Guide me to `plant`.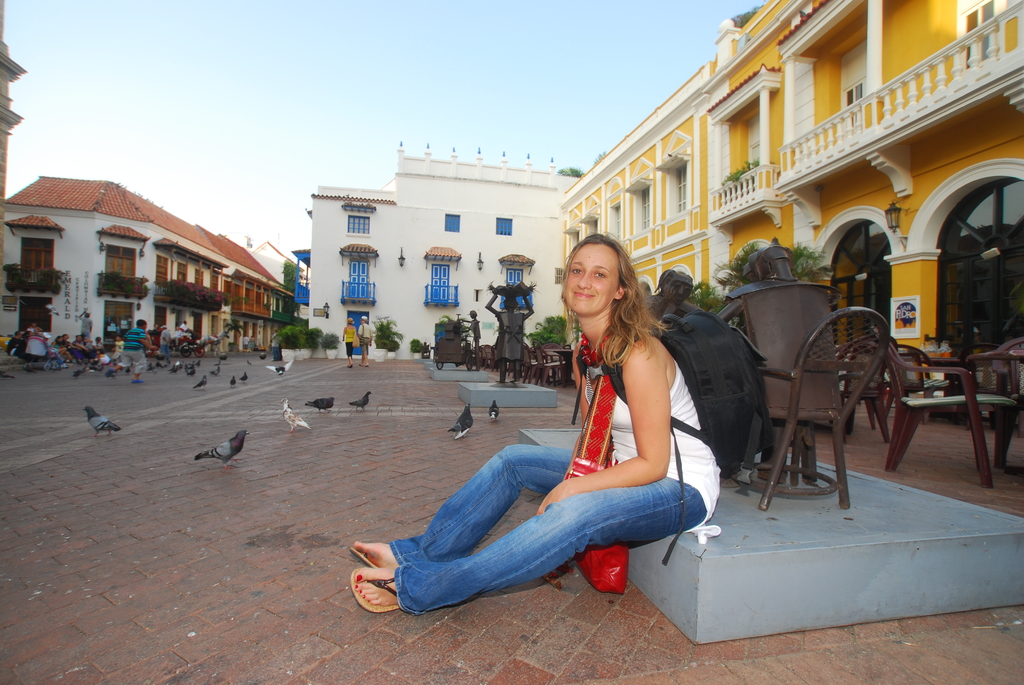
Guidance: {"x1": 326, "y1": 333, "x2": 346, "y2": 352}.
